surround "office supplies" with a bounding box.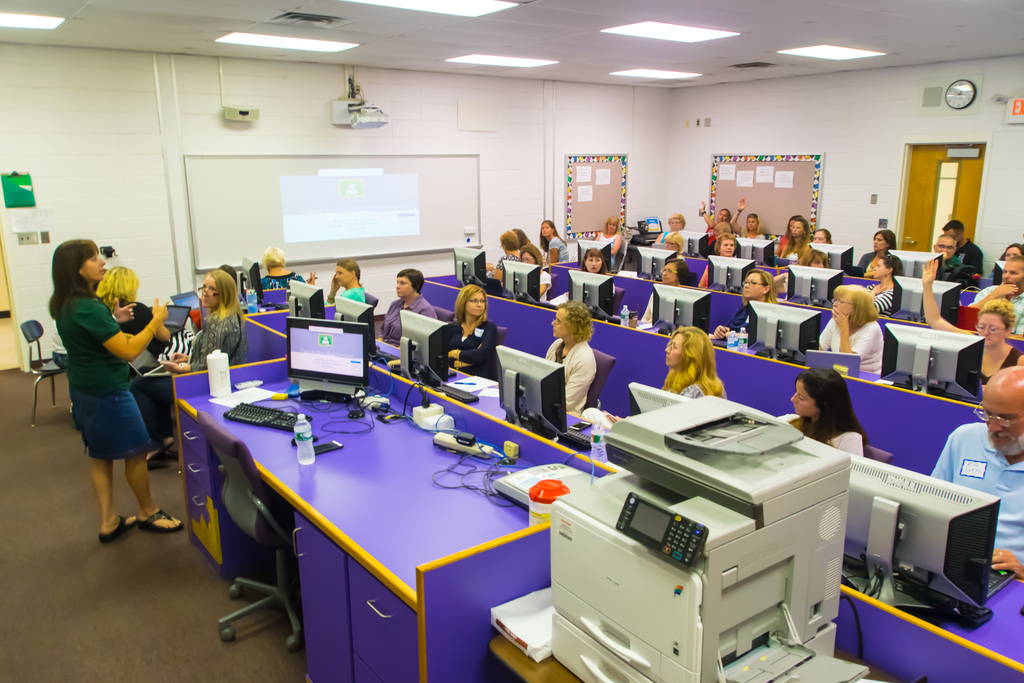
445,250,484,285.
